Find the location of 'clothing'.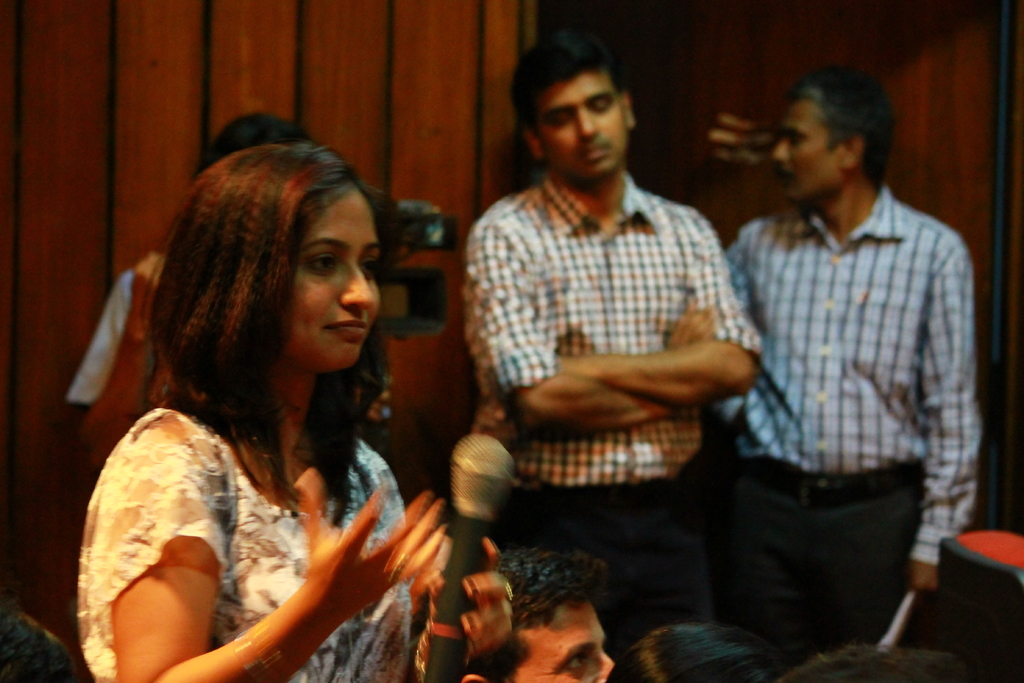
Location: rect(473, 176, 764, 682).
